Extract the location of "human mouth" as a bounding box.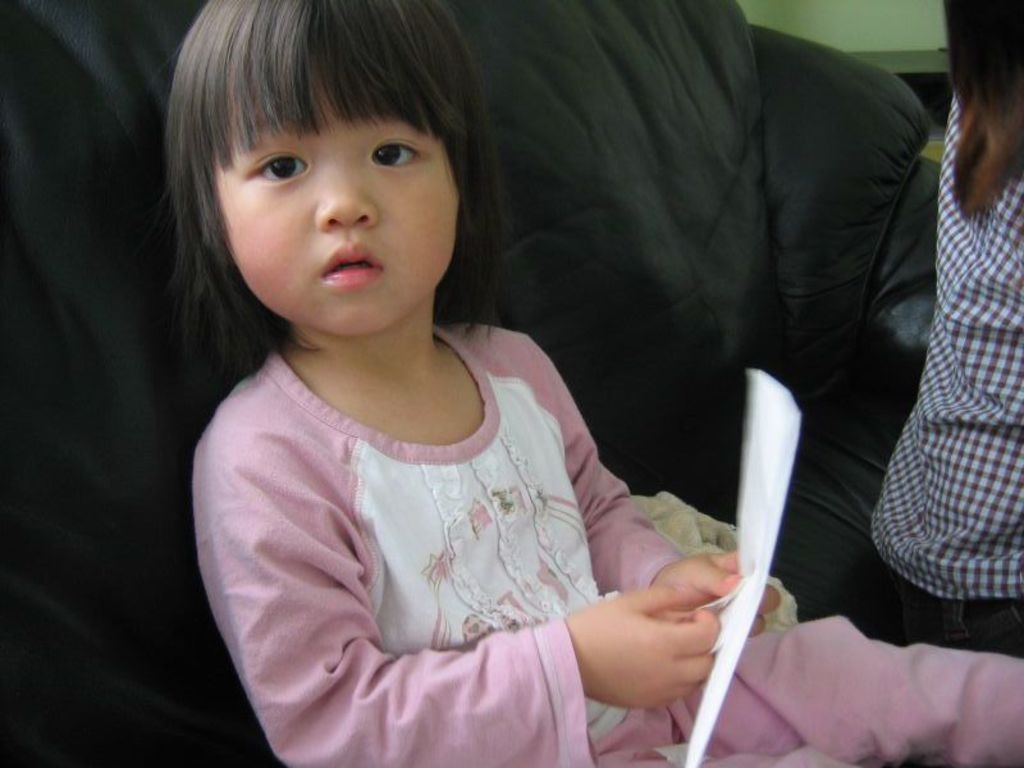
BBox(317, 233, 390, 291).
